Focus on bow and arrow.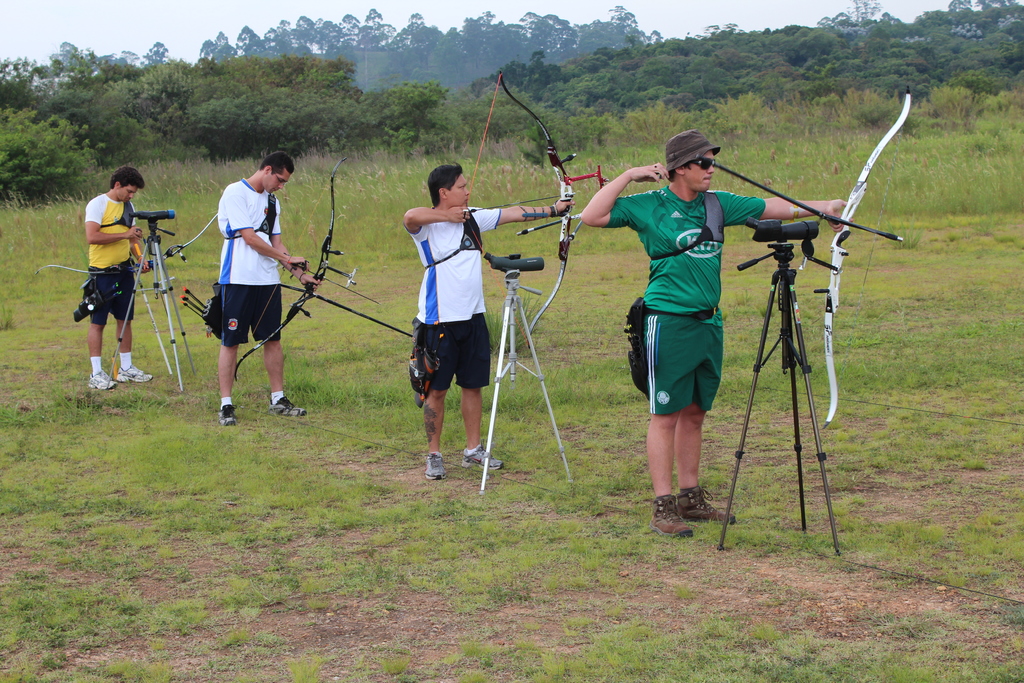
Focused at 35 210 218 389.
